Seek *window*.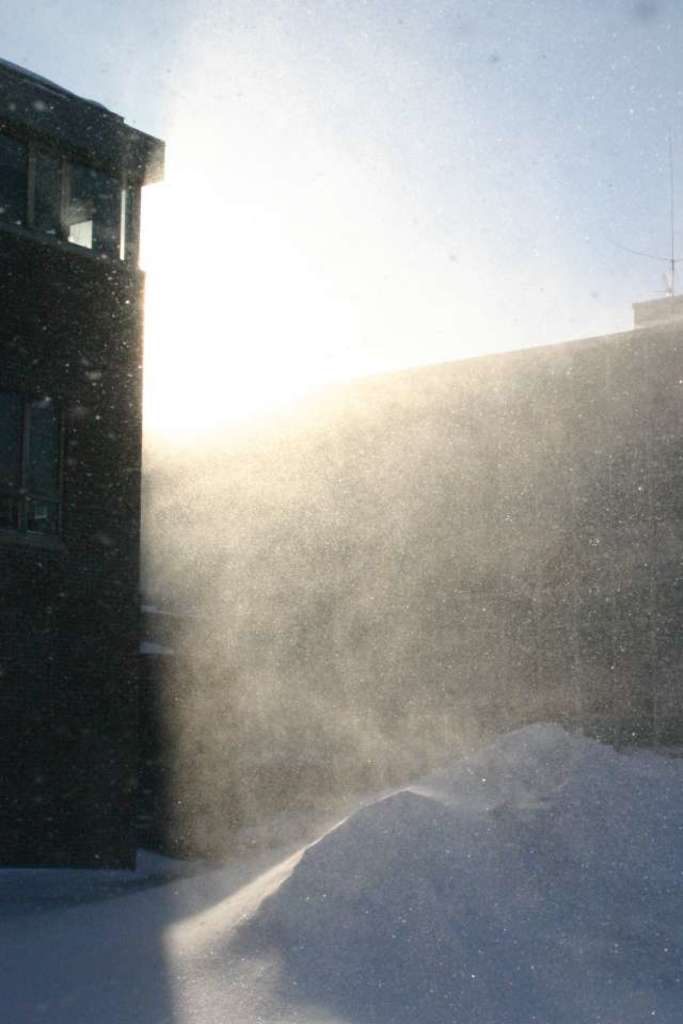
(0,387,73,548).
